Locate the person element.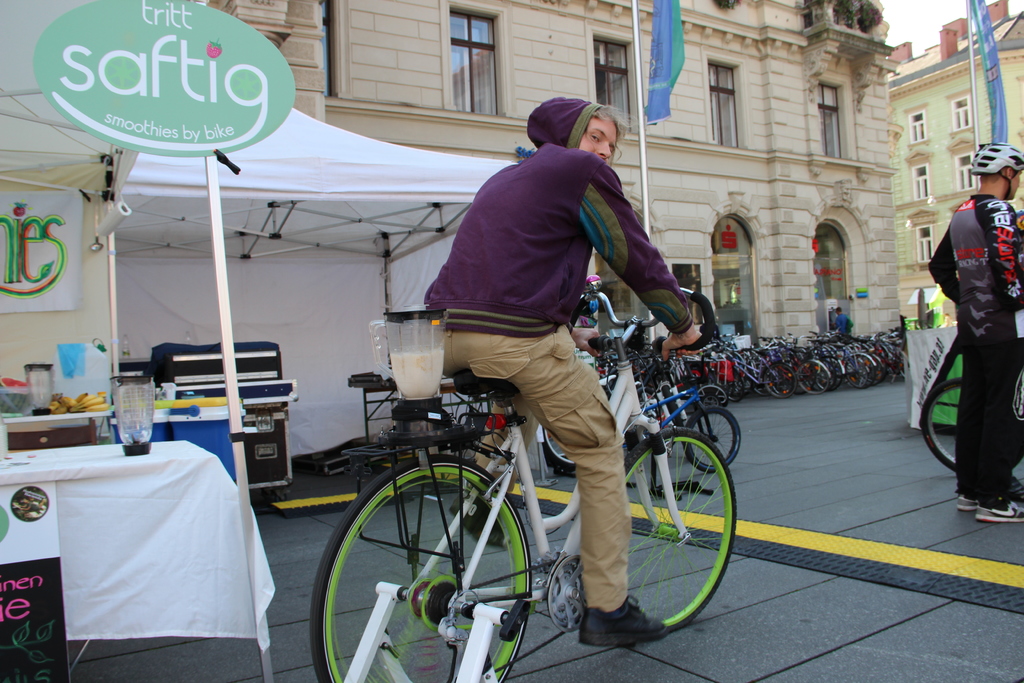
Element bbox: (928,149,1023,519).
